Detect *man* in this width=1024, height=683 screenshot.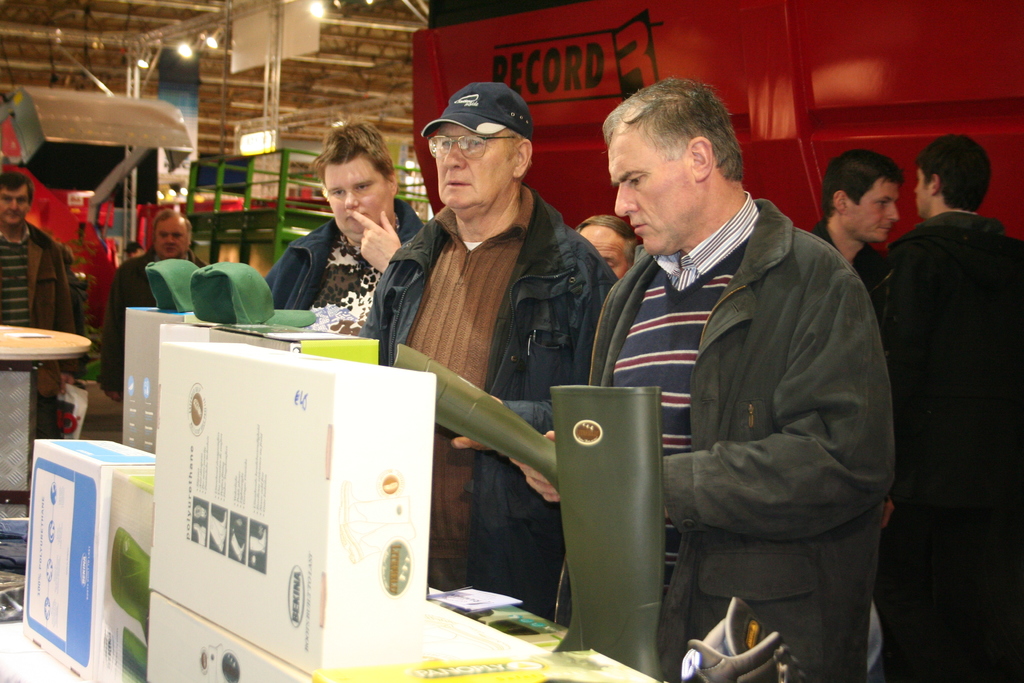
Detection: <region>0, 172, 81, 439</region>.
